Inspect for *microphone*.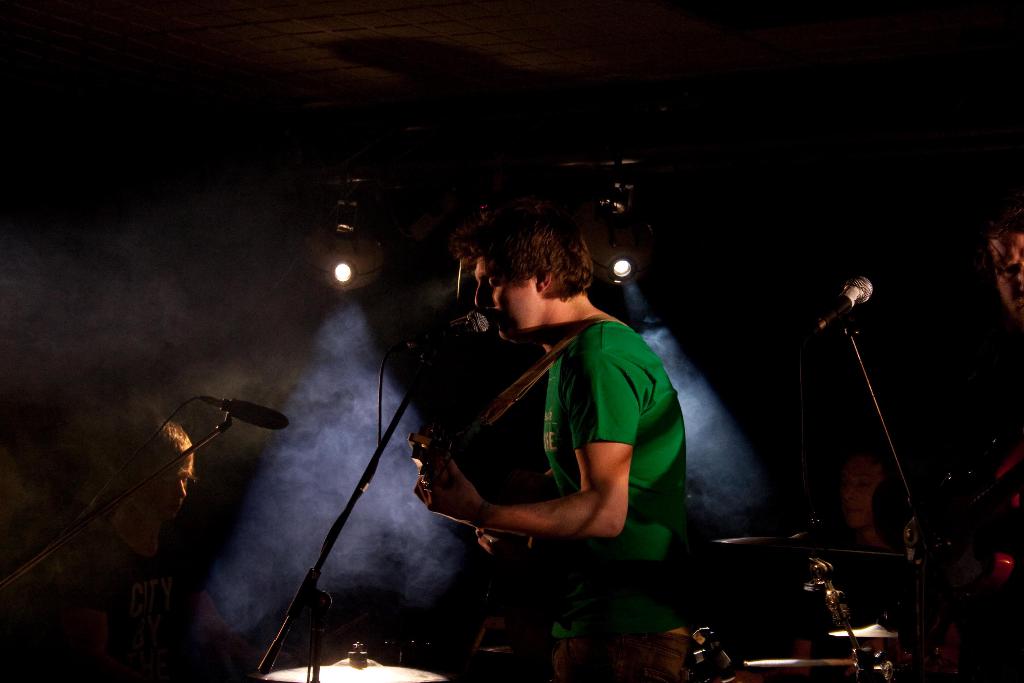
Inspection: <region>394, 309, 493, 346</region>.
